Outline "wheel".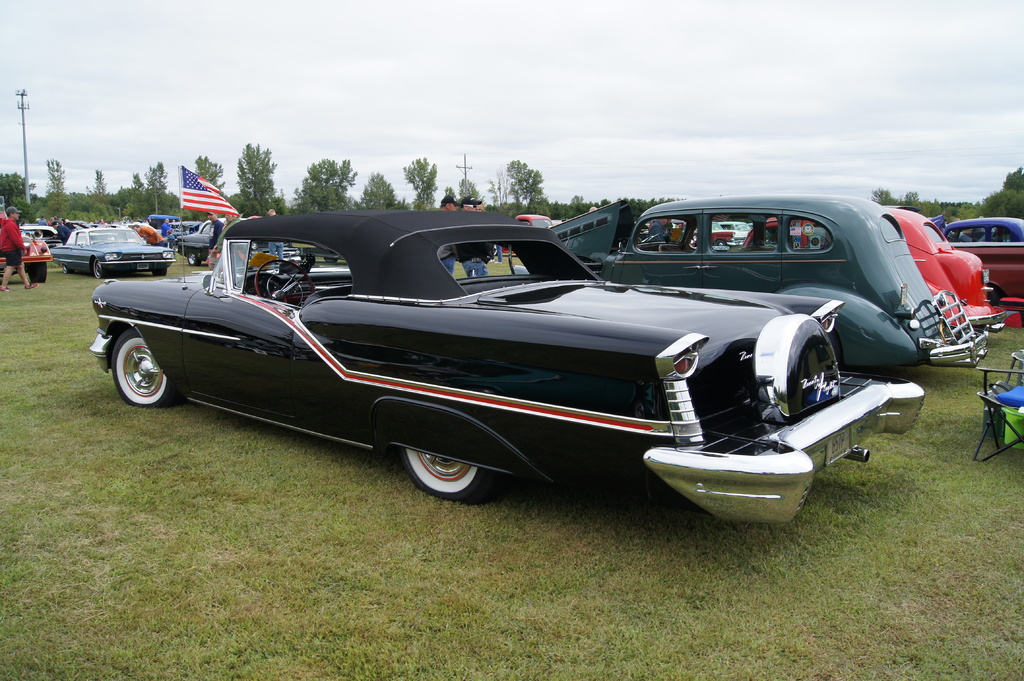
Outline: pyautogui.locateOnScreen(99, 330, 170, 415).
